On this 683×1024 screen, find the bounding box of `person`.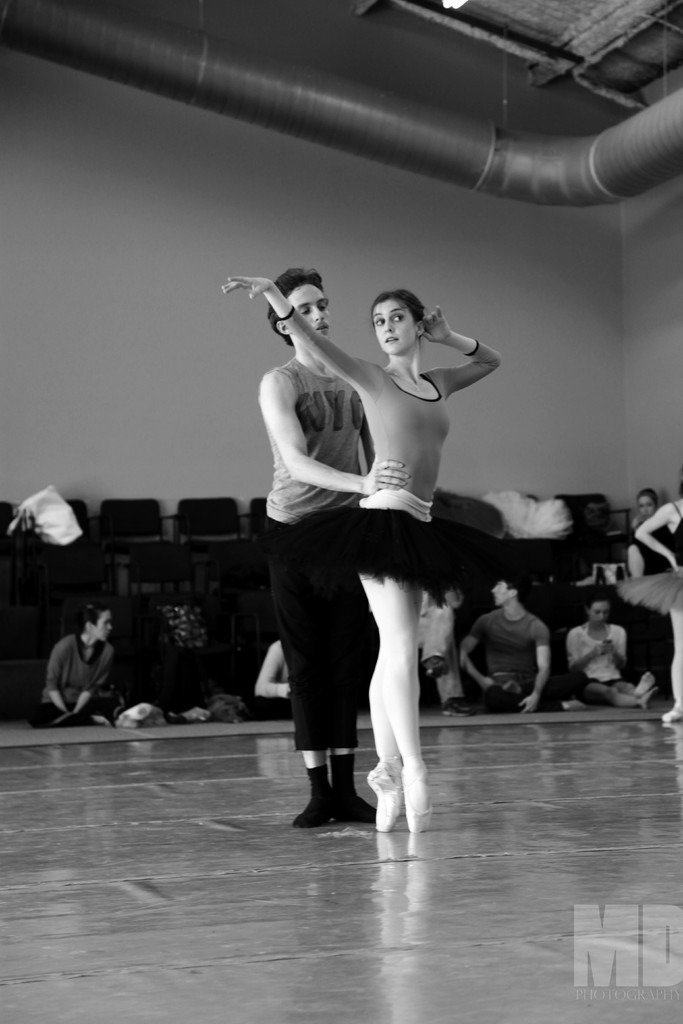
Bounding box: 422/589/468/722.
